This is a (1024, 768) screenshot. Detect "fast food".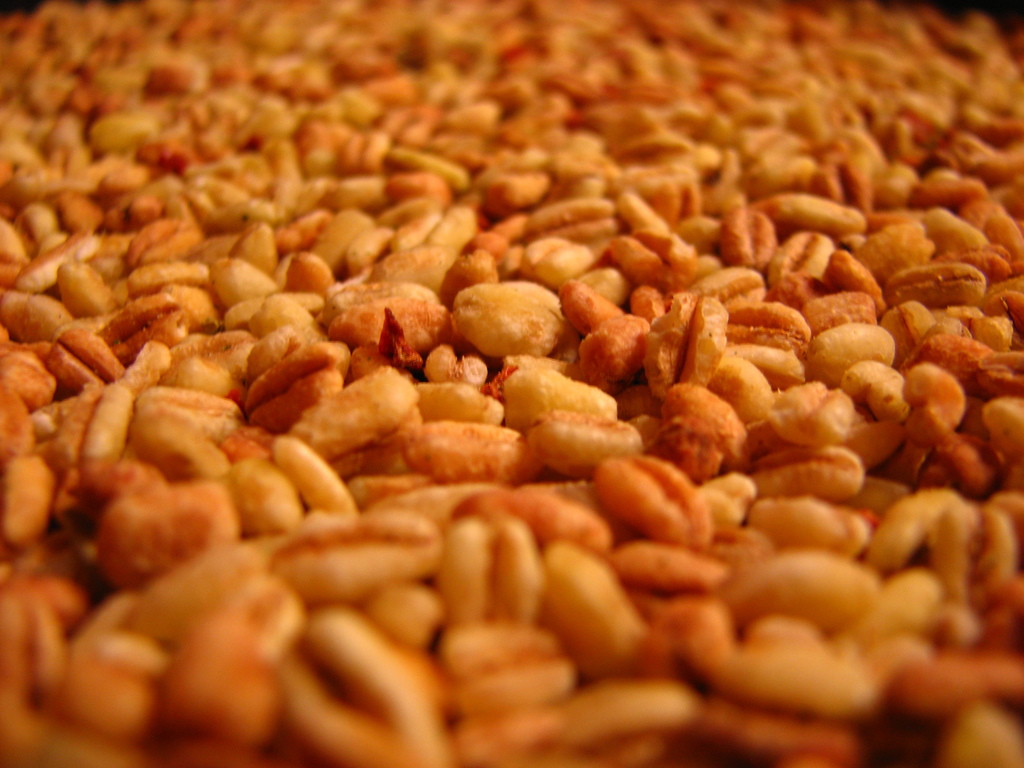
(0,0,1023,767).
